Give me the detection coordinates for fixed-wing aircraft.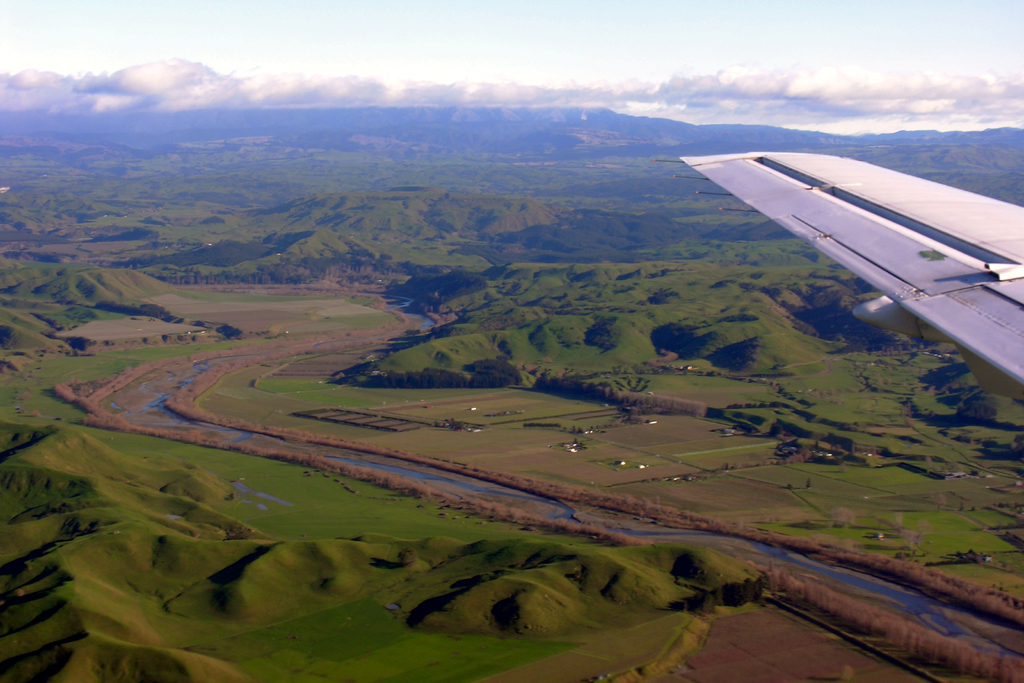
(left=682, top=150, right=1023, bottom=398).
